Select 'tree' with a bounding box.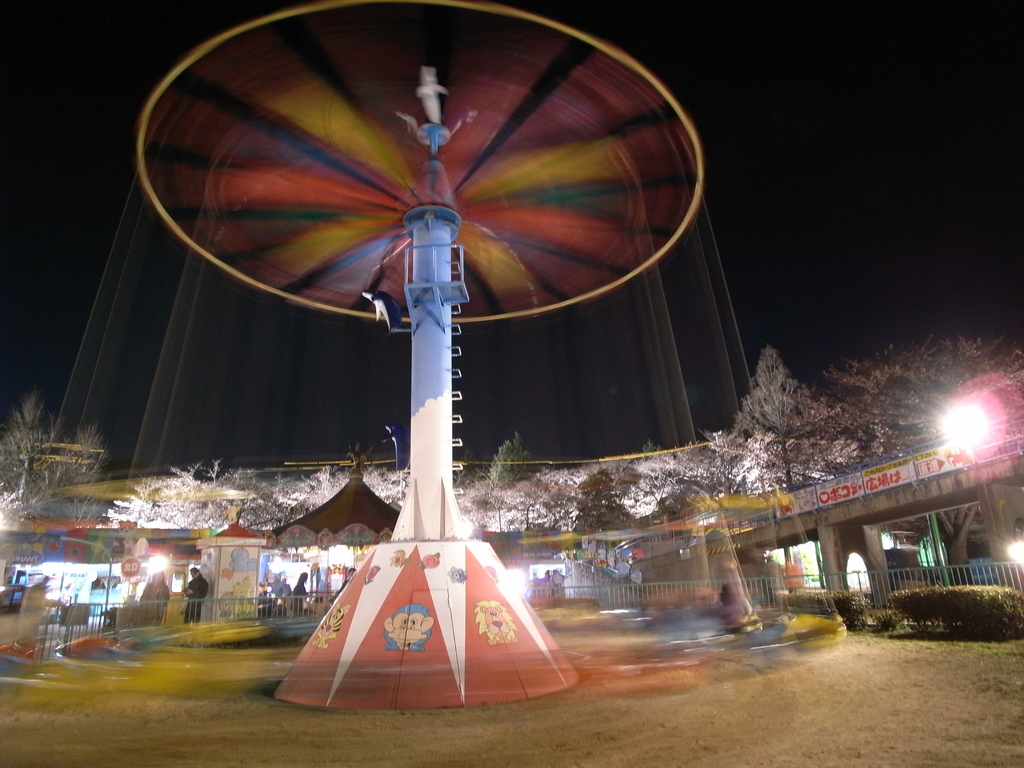
bbox(568, 460, 653, 526).
